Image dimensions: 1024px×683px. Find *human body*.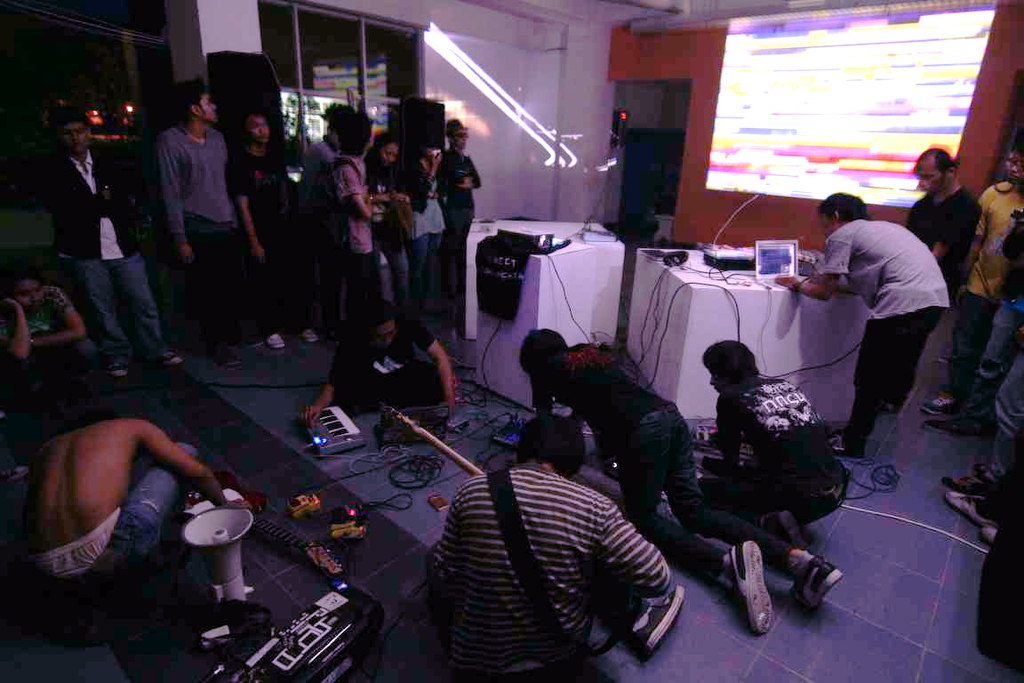
<bbox>55, 144, 183, 375</bbox>.
